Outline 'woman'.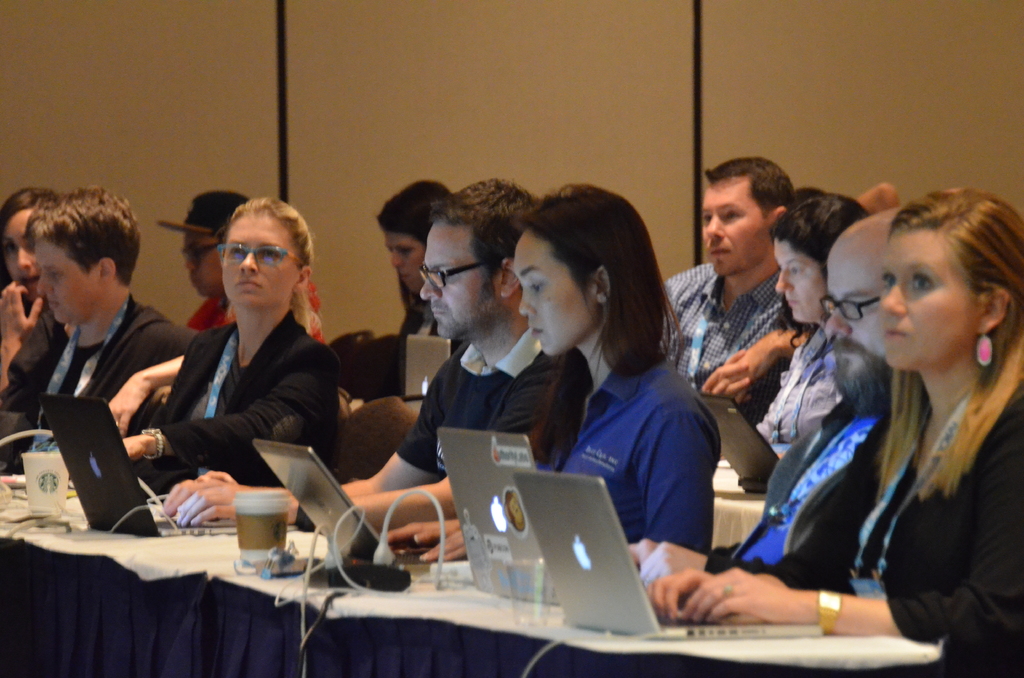
Outline: <region>643, 186, 1023, 677</region>.
